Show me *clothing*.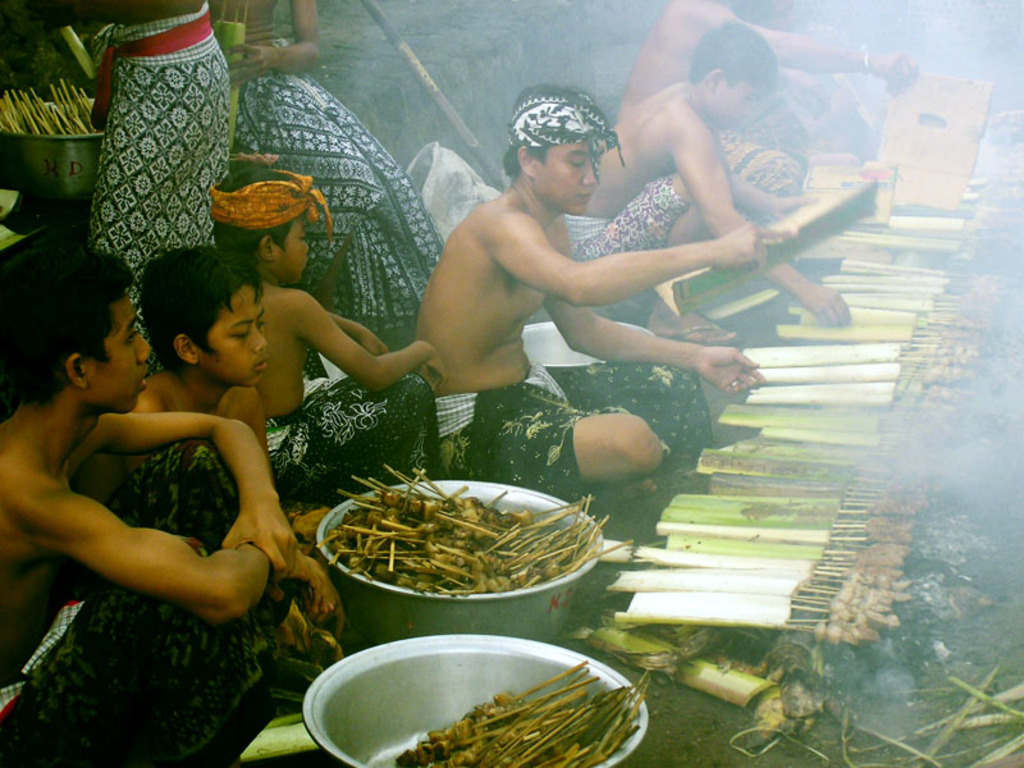
*clothing* is here: region(6, 439, 294, 760).
